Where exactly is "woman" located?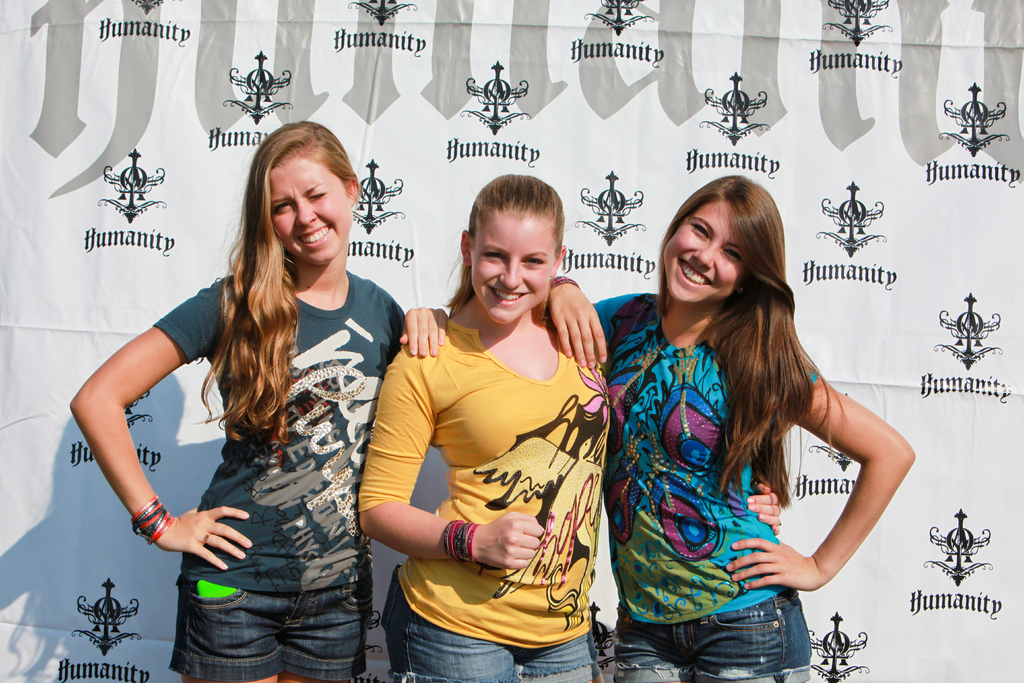
Its bounding box is pyautogui.locateOnScreen(350, 170, 779, 682).
